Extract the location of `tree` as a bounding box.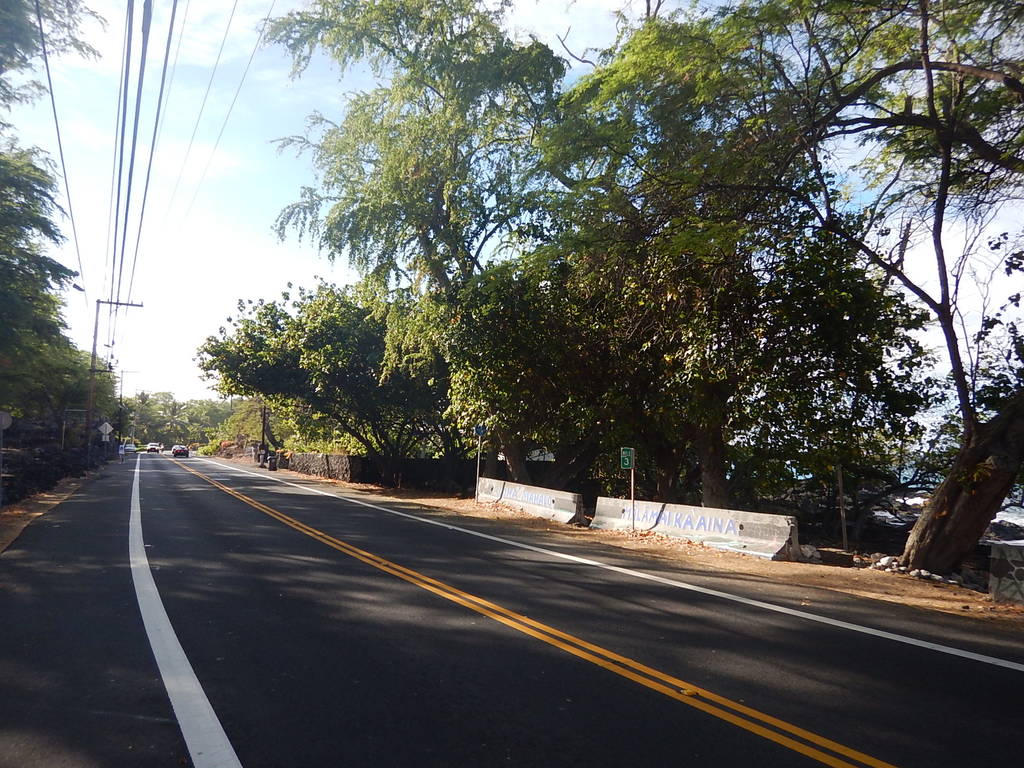
bbox=[190, 0, 1023, 578].
